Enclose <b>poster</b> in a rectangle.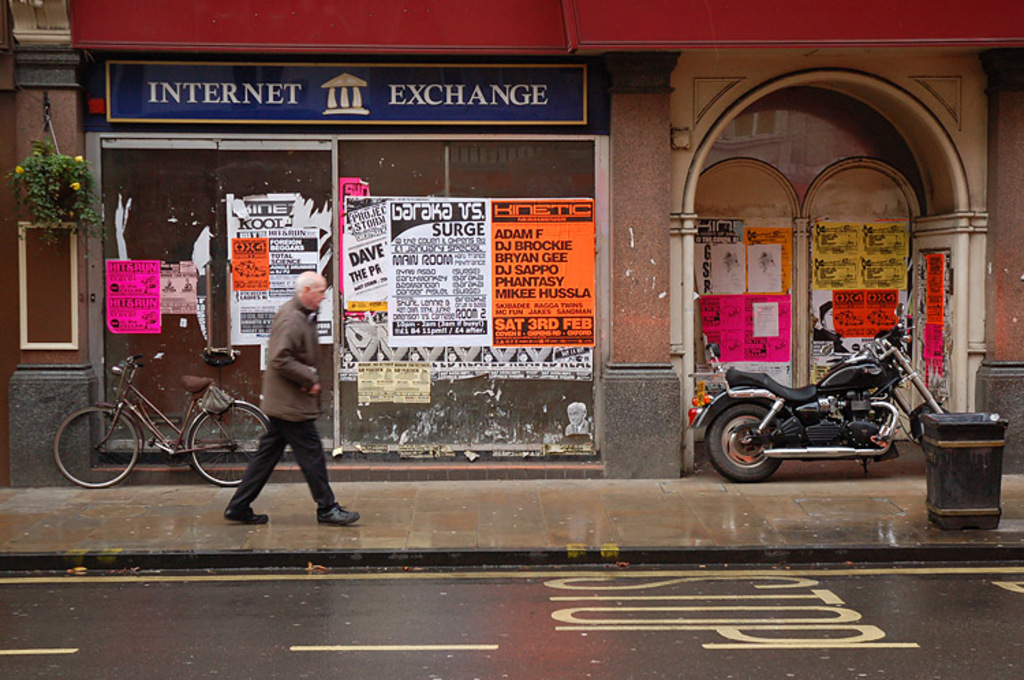
x1=831 y1=288 x2=900 y2=336.
